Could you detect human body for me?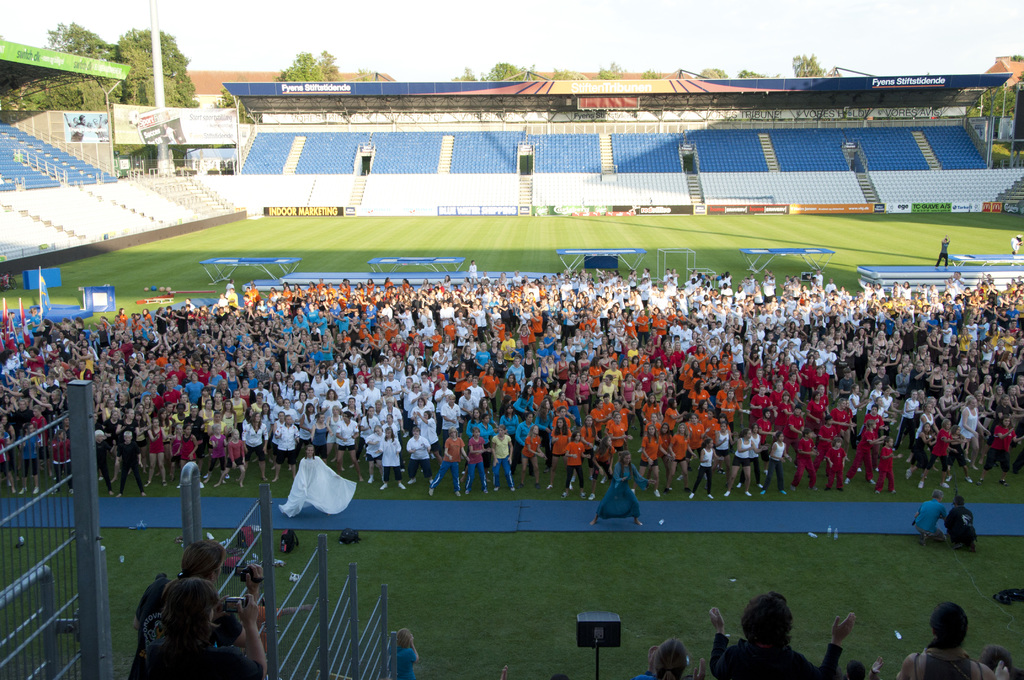
Detection result: [831, 402, 847, 441].
